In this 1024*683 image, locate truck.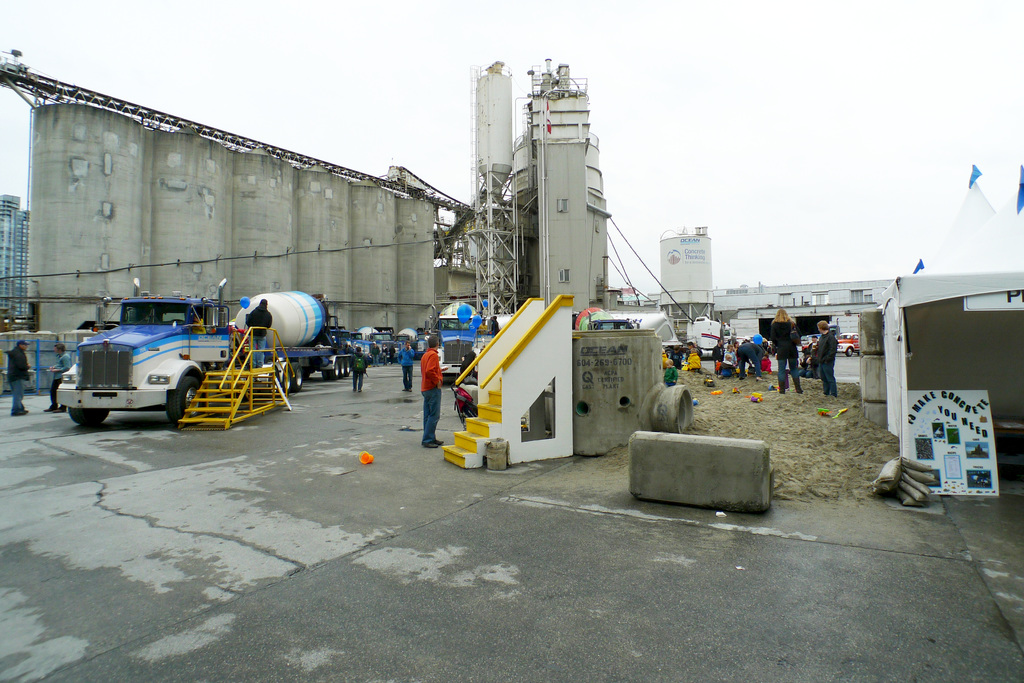
Bounding box: (left=349, top=330, right=405, bottom=365).
